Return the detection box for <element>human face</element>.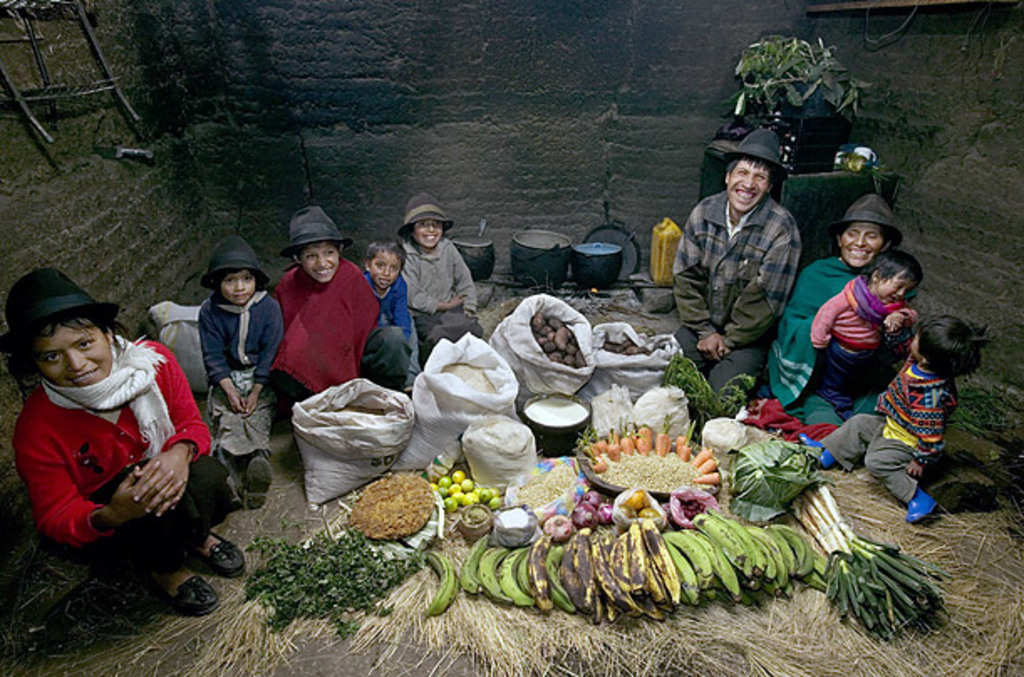
bbox=(369, 248, 402, 288).
